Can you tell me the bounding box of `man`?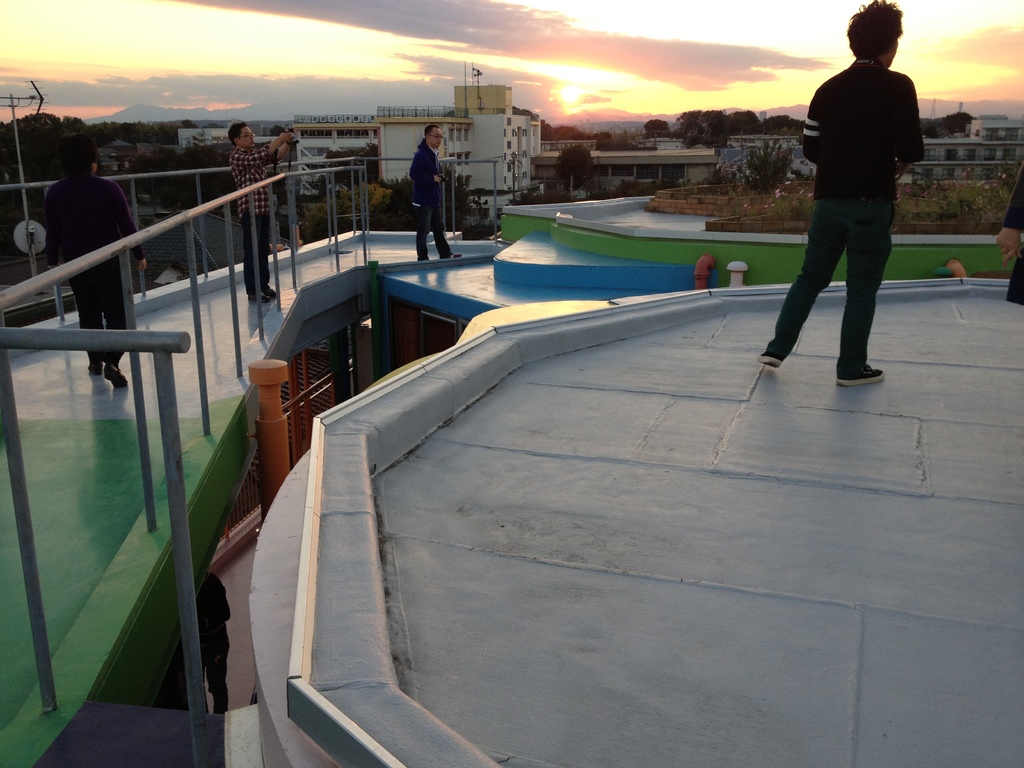
box=[773, 20, 928, 386].
